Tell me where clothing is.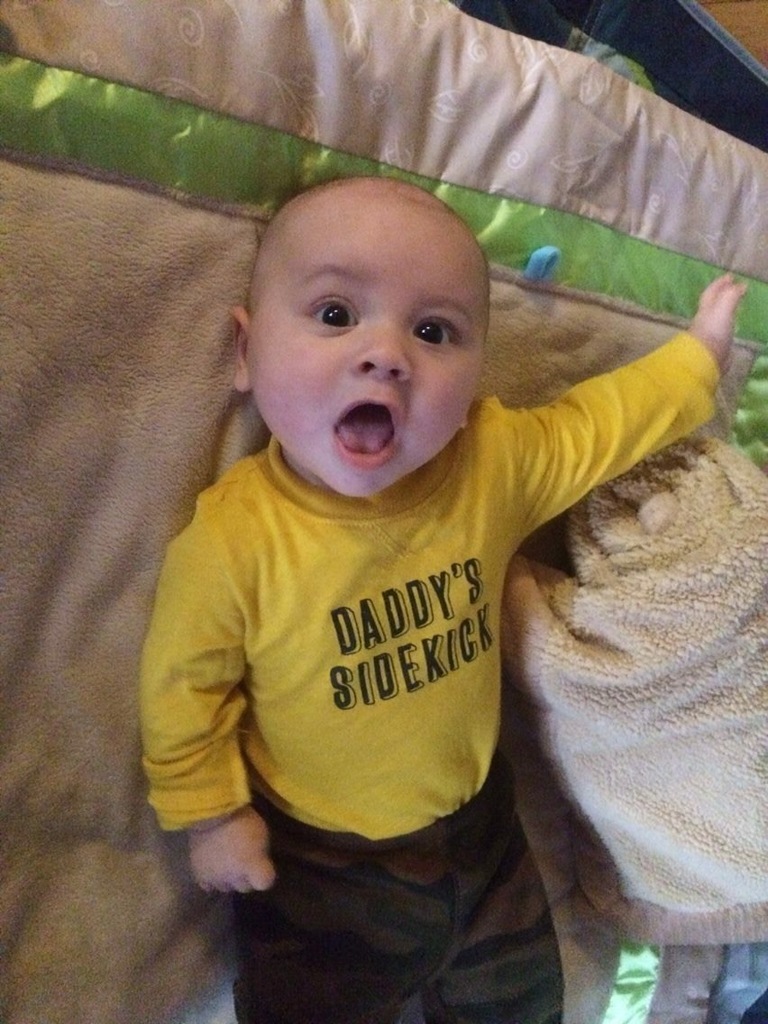
clothing is at bbox=(123, 156, 709, 978).
